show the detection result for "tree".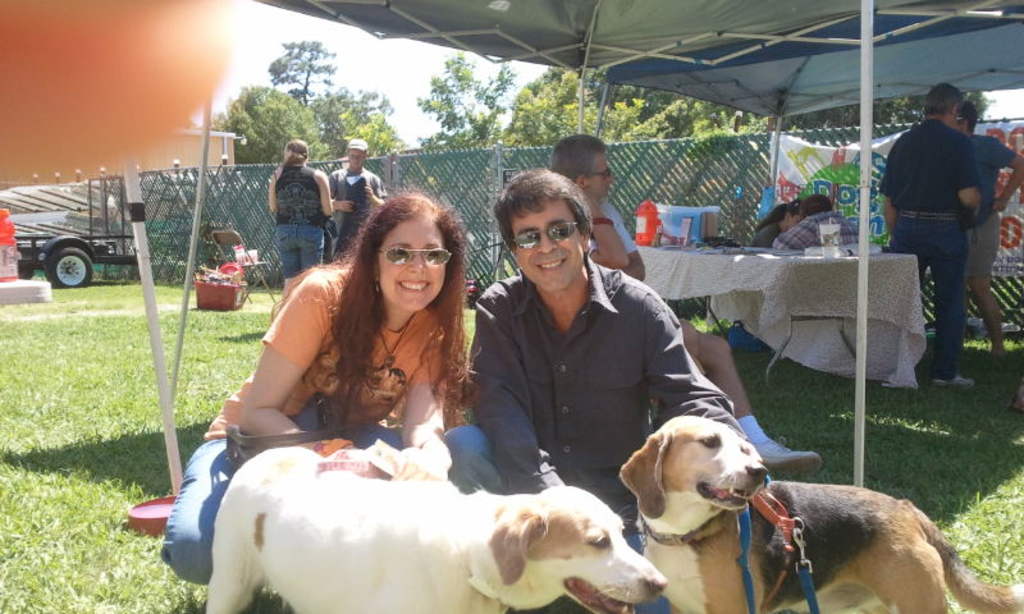
[x1=307, y1=84, x2=410, y2=156].
